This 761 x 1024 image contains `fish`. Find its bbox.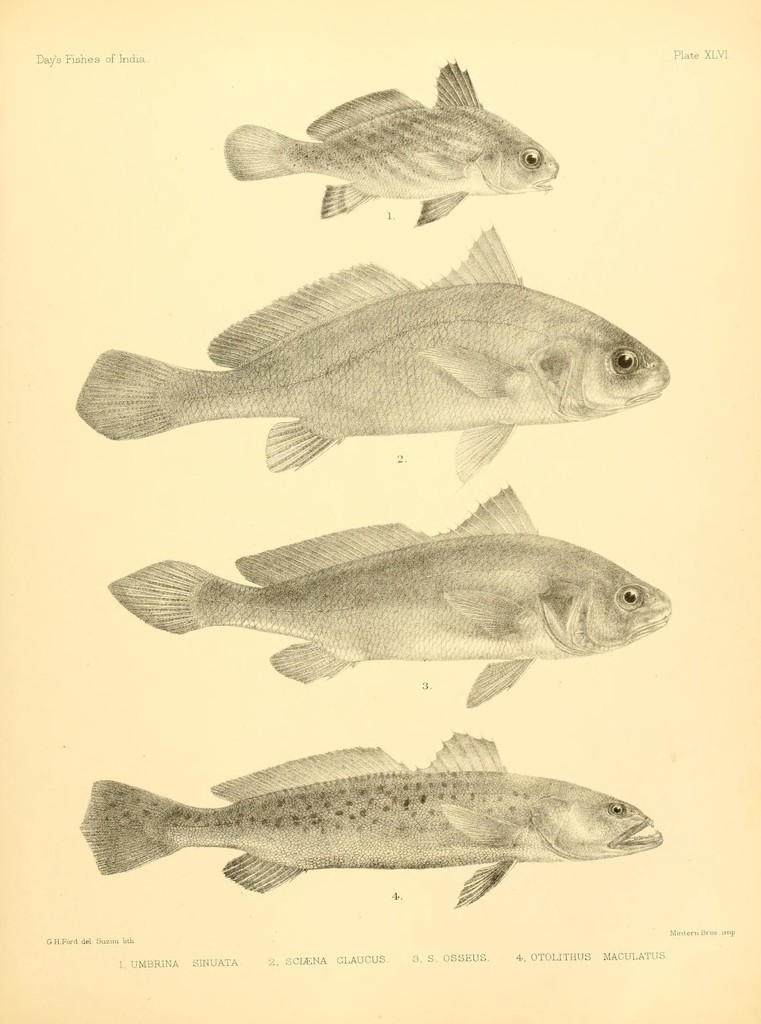
(x1=67, y1=728, x2=664, y2=910).
